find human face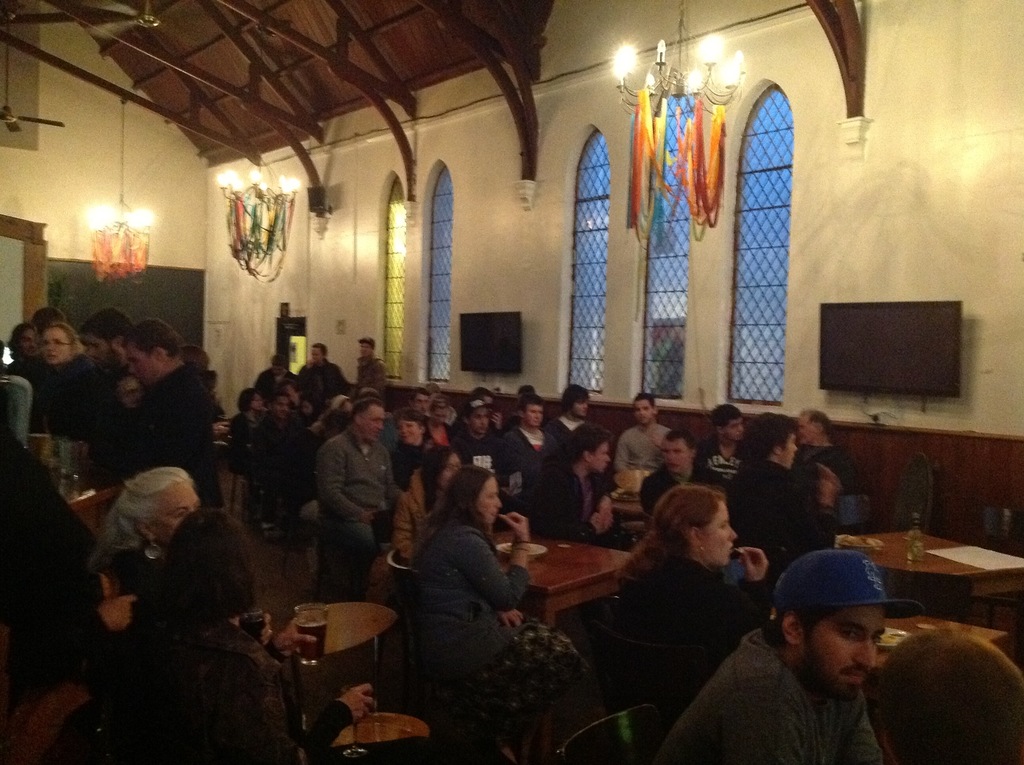
[521, 400, 545, 428]
